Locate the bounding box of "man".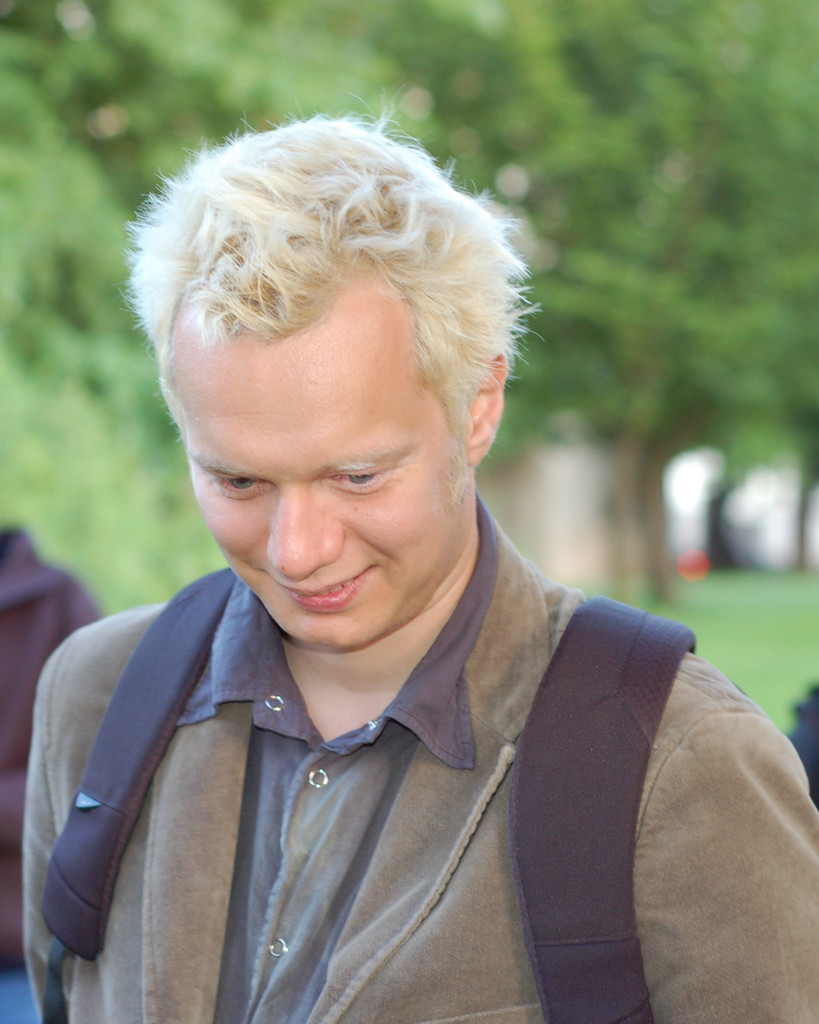
Bounding box: 0:522:112:1023.
